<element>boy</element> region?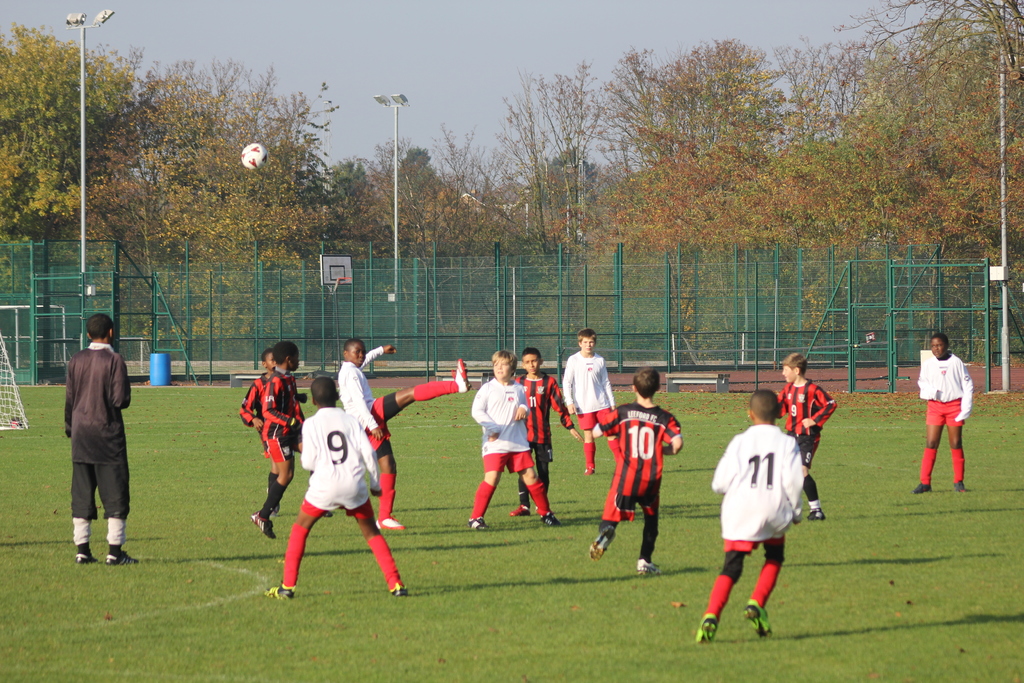
detection(589, 367, 682, 576)
